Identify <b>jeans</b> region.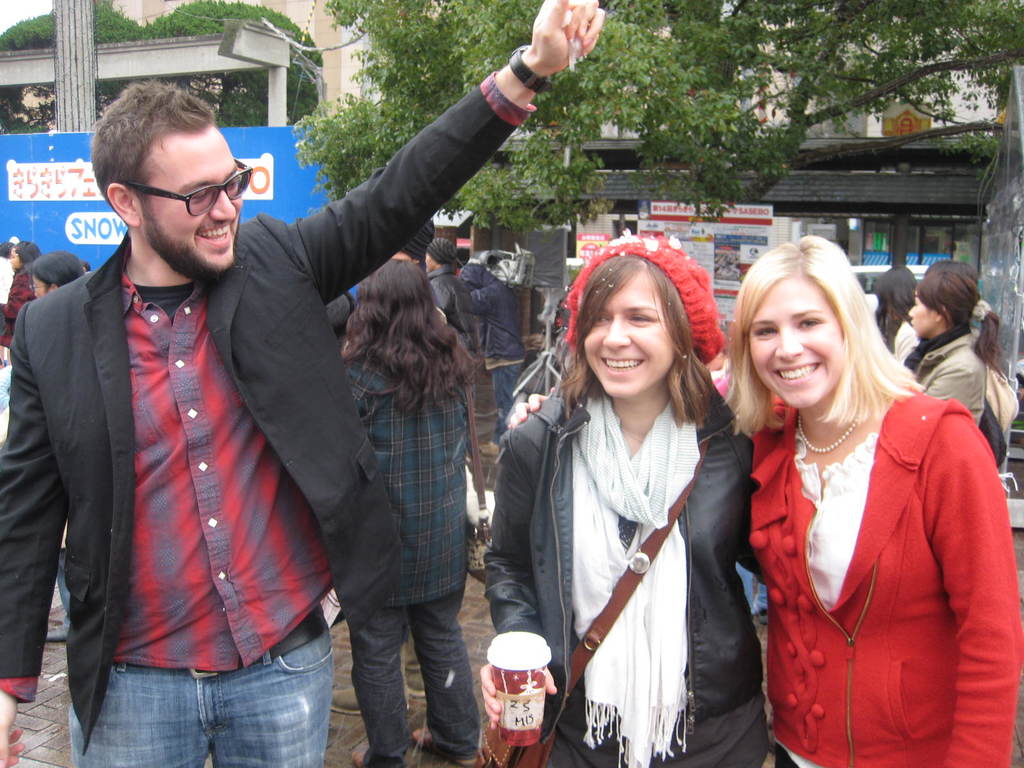
Region: bbox=(123, 623, 341, 760).
